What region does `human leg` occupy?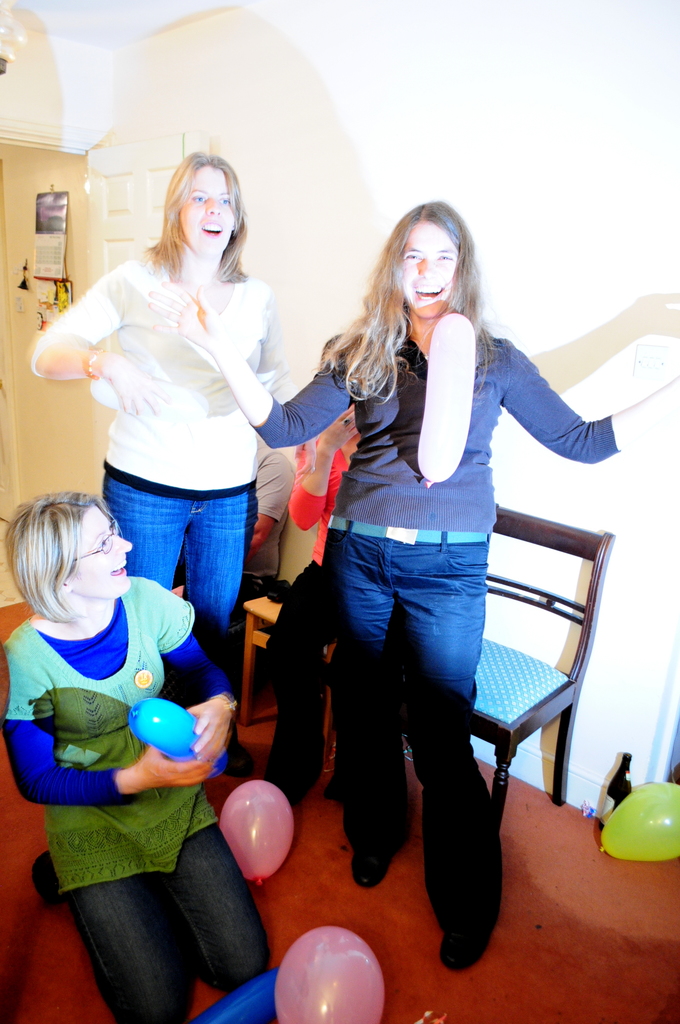
bbox(398, 537, 504, 976).
